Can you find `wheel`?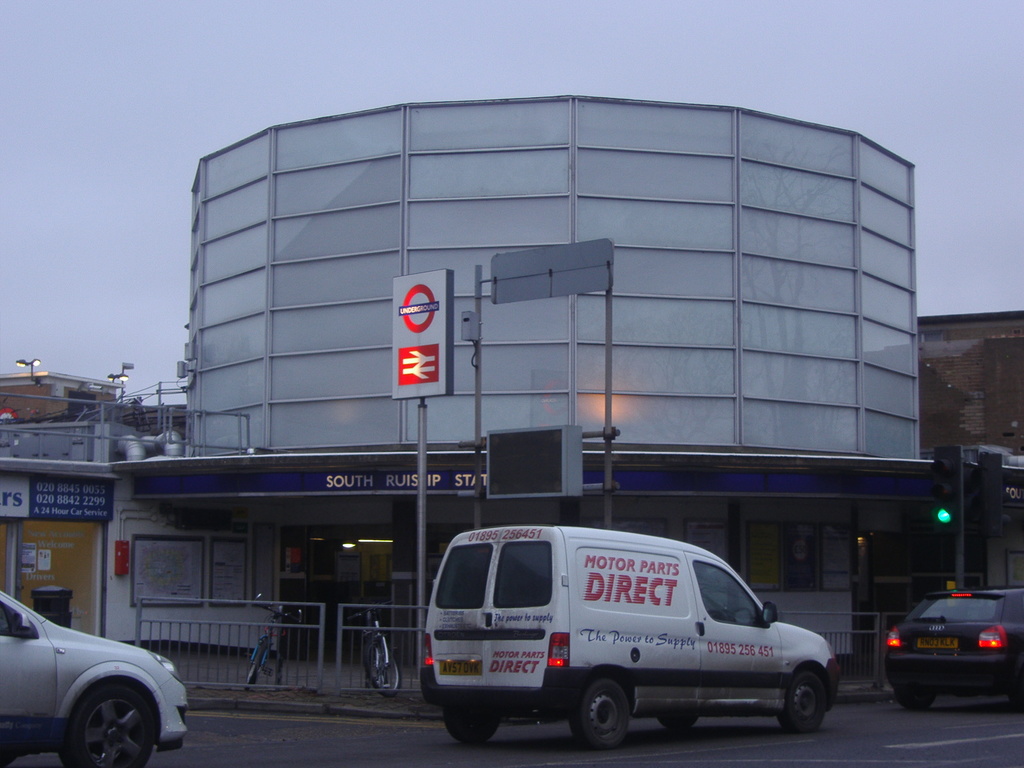
Yes, bounding box: (x1=568, y1=680, x2=636, y2=750).
